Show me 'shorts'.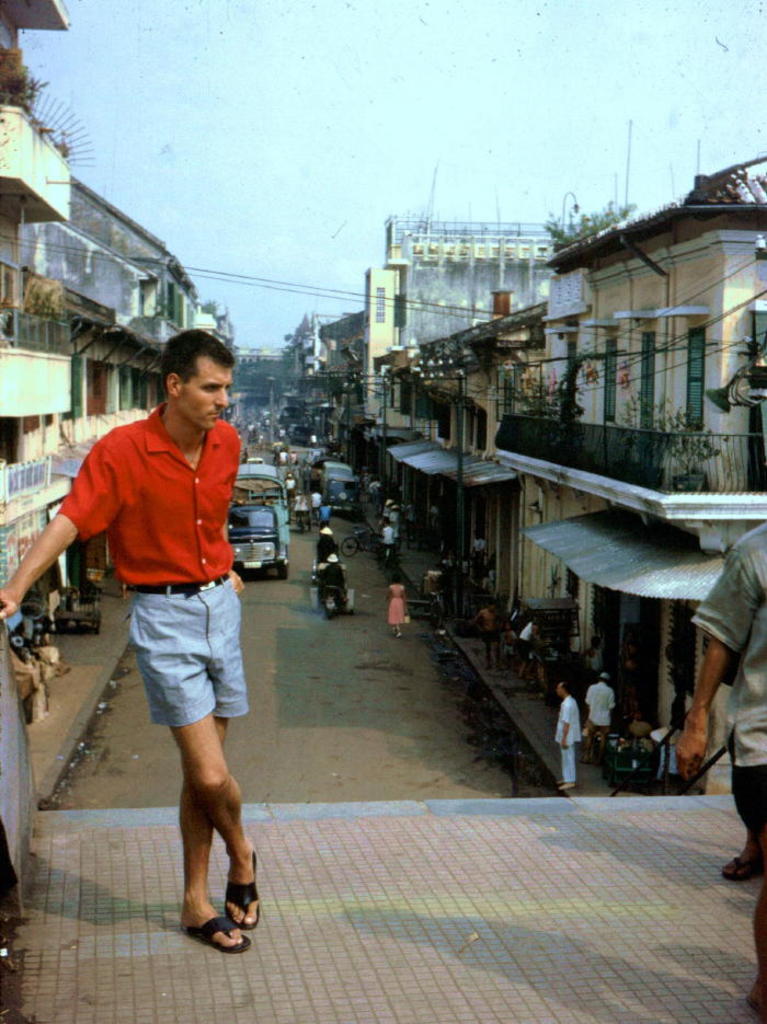
'shorts' is here: l=100, t=587, r=259, b=730.
